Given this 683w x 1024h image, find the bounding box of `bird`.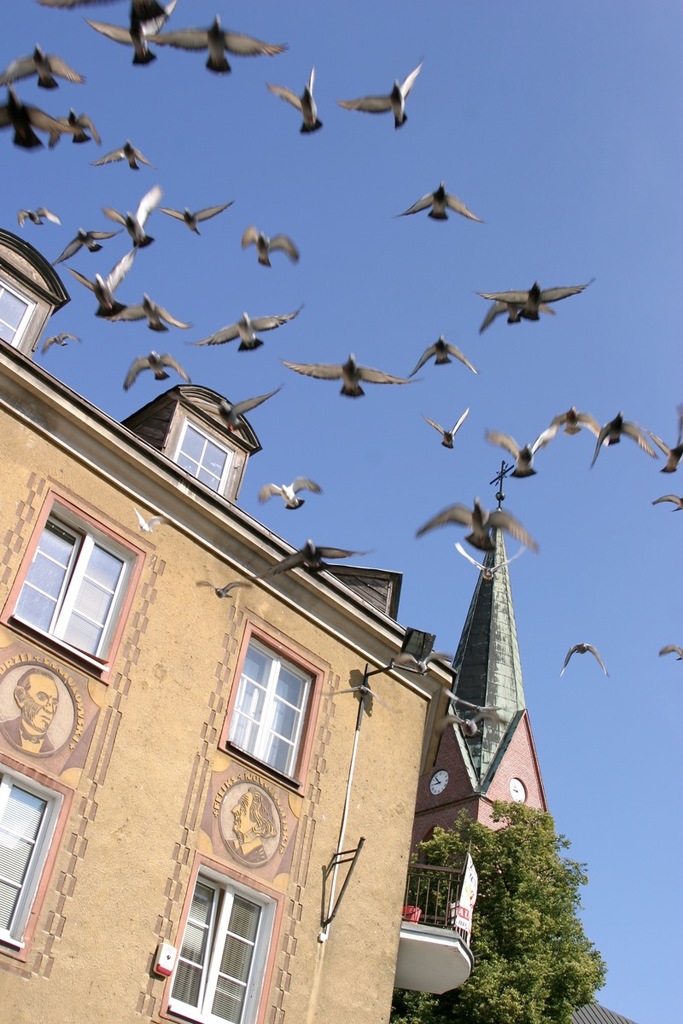
rect(121, 346, 204, 392).
